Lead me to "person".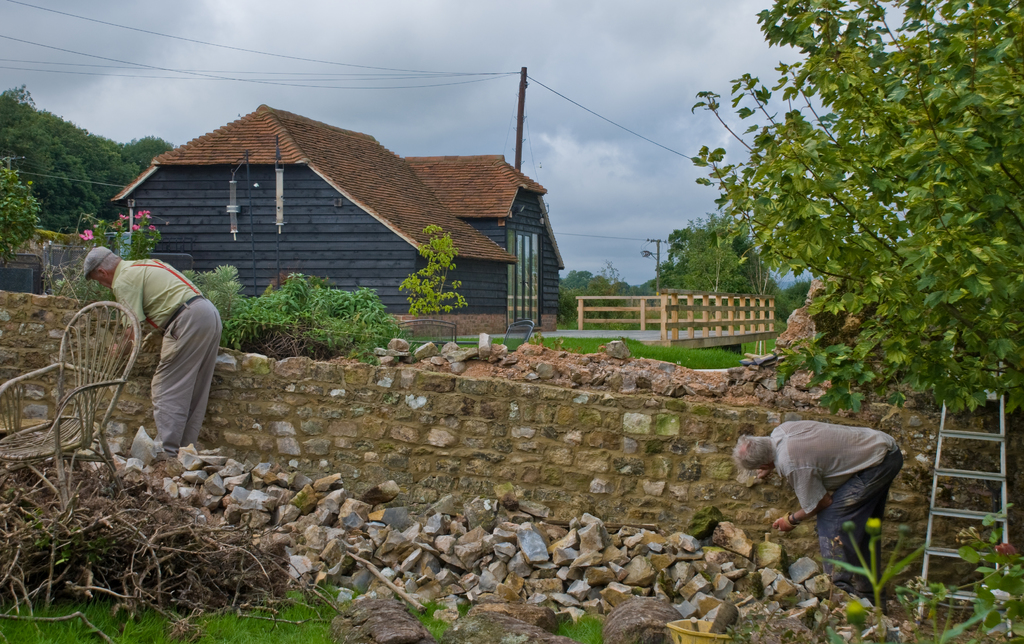
Lead to bbox=(99, 222, 223, 477).
